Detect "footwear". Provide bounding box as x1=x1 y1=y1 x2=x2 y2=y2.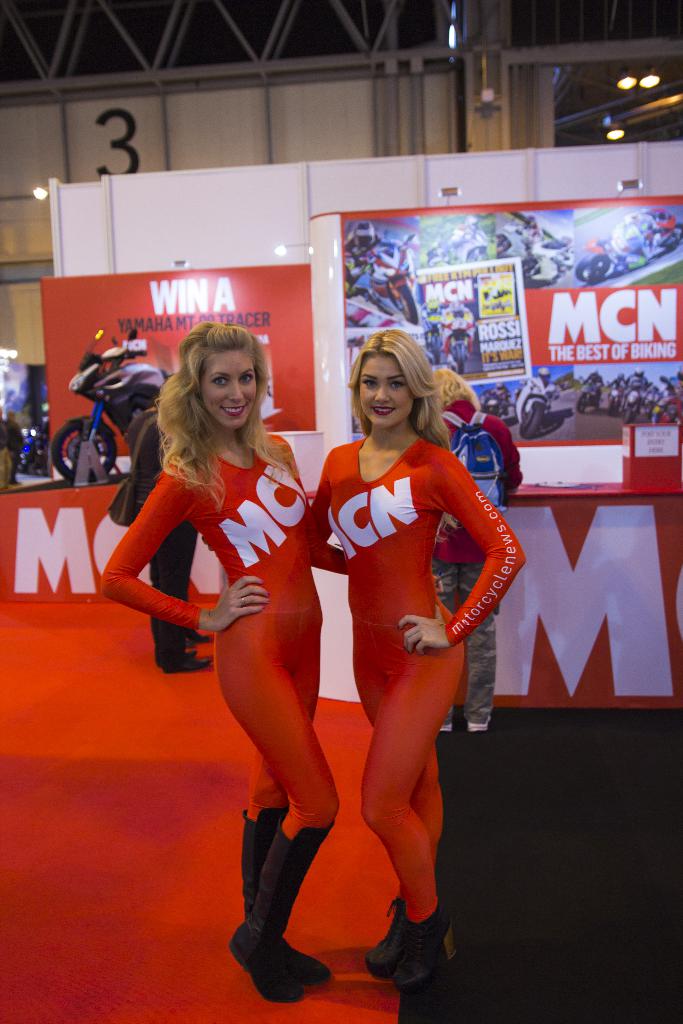
x1=160 y1=648 x2=199 y2=666.
